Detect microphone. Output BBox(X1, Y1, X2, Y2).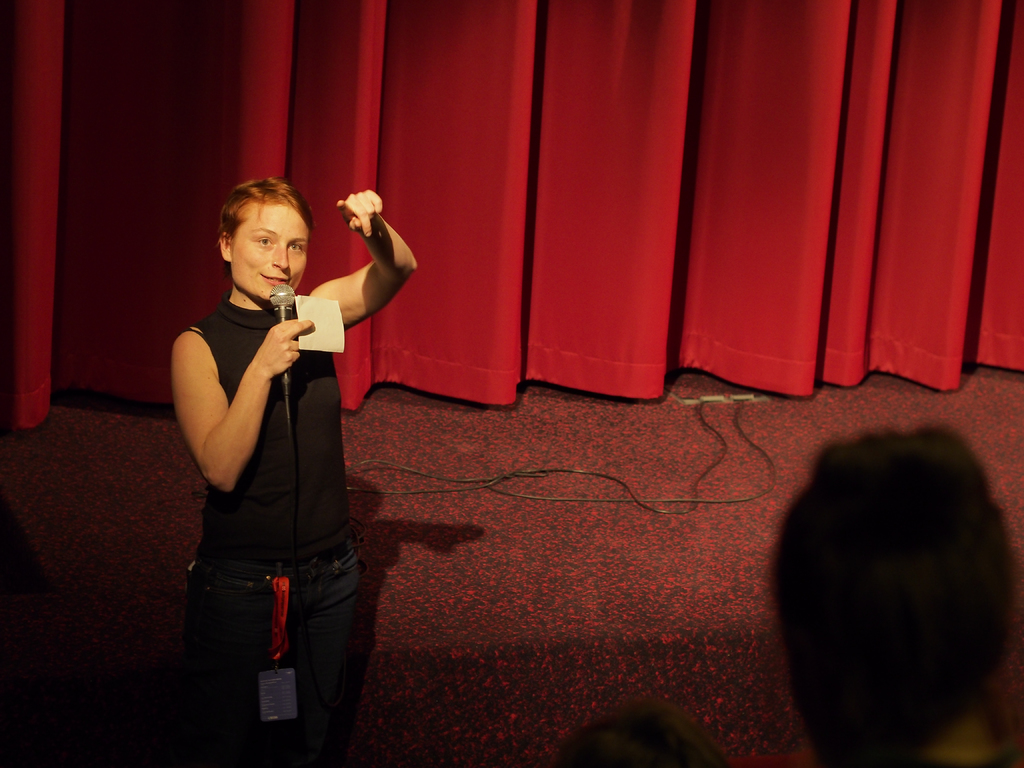
BBox(264, 283, 299, 399).
